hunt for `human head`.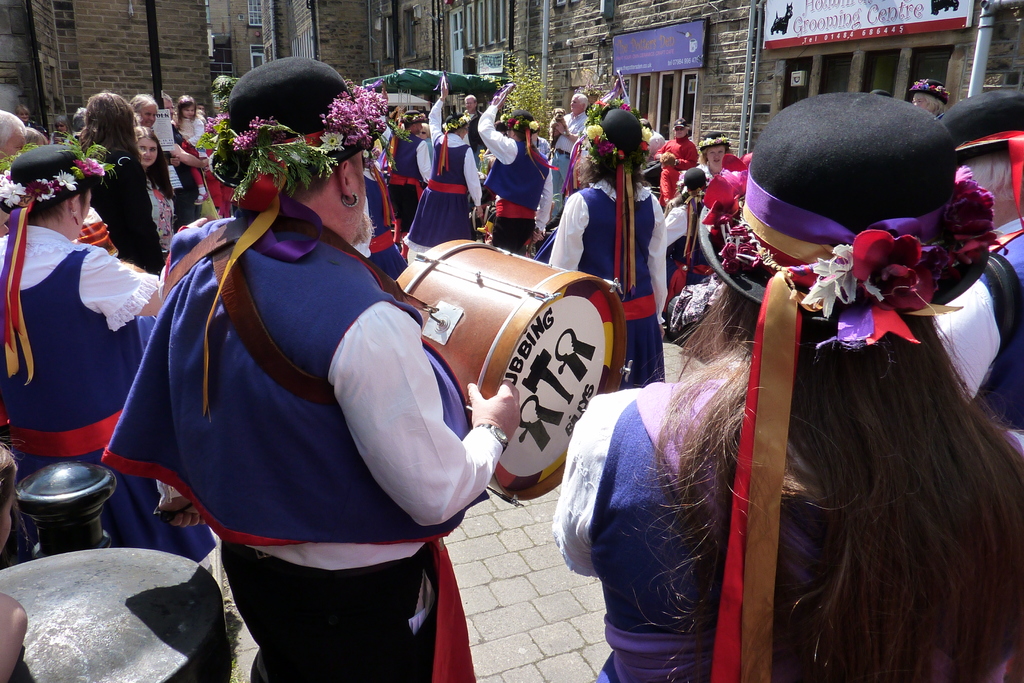
Hunted down at pyautogui.locateOnScreen(908, 77, 956, 115).
